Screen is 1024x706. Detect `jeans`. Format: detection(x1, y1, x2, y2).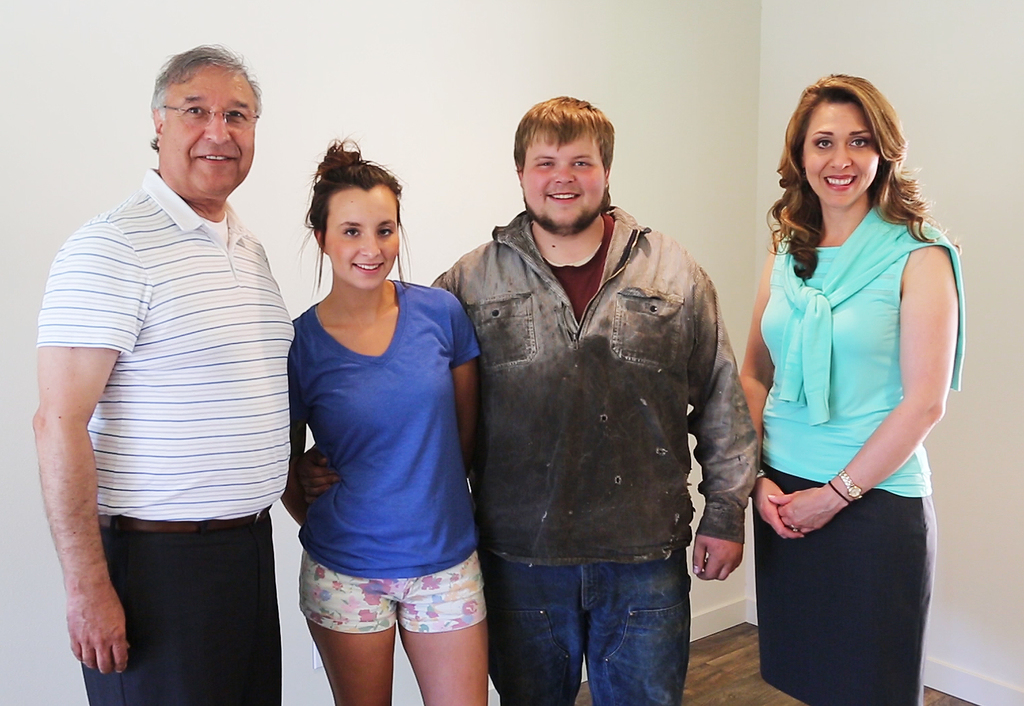
detection(84, 532, 279, 704).
